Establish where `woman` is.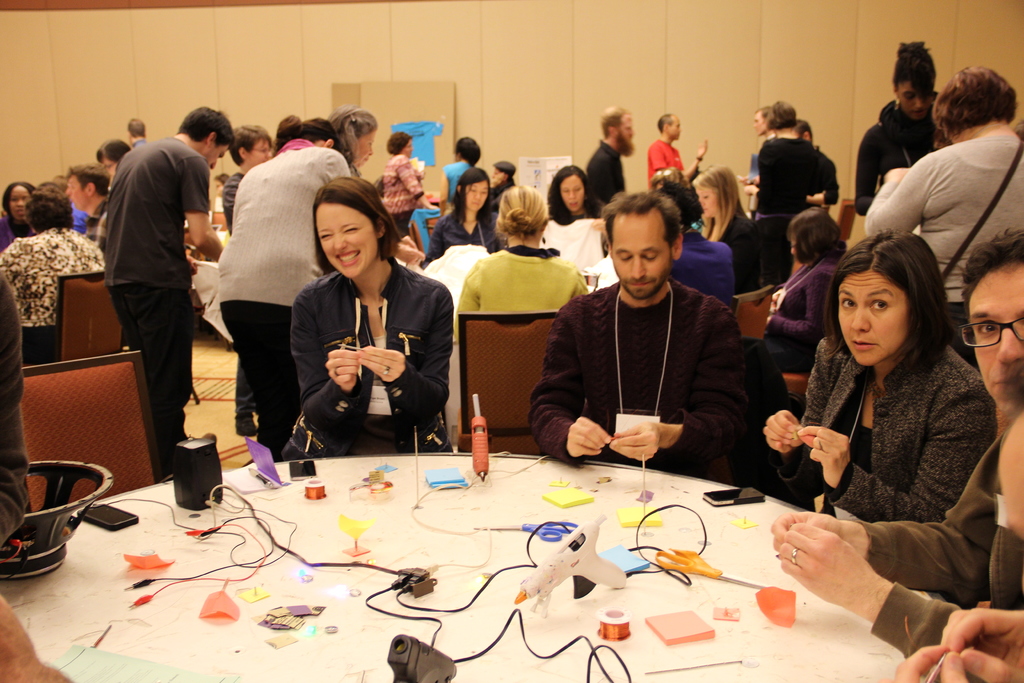
Established at 852, 64, 1023, 316.
